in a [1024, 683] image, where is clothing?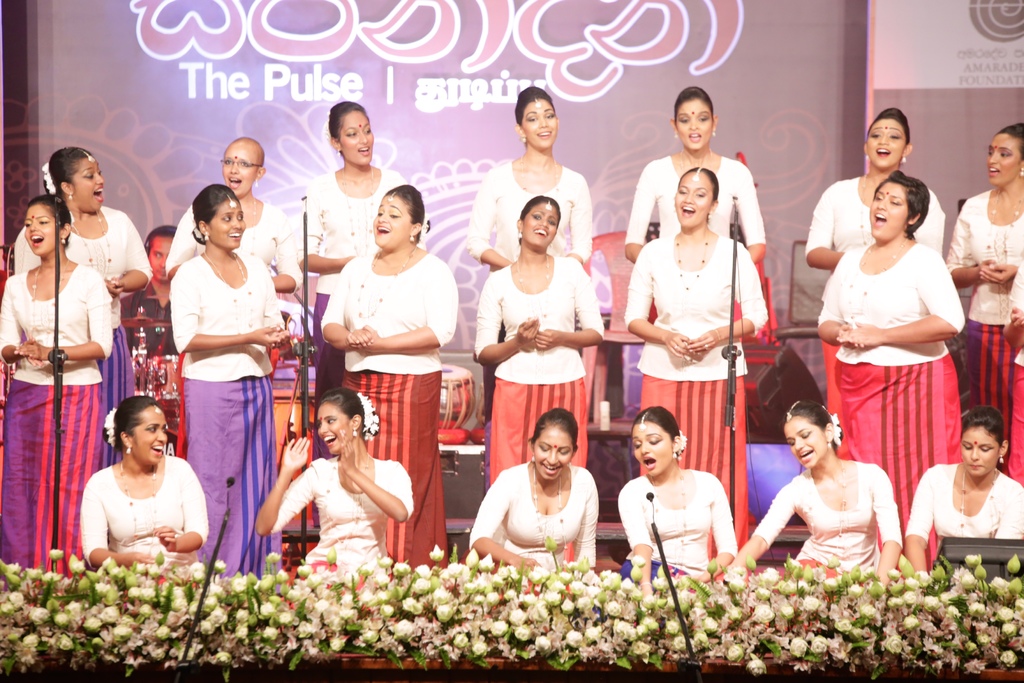
bbox=[320, 252, 458, 570].
